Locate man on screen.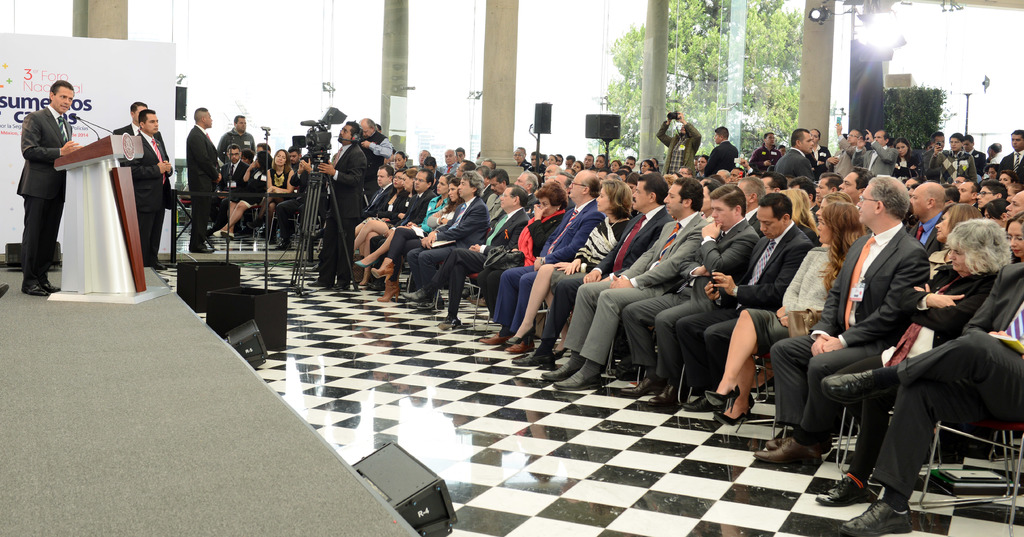
On screen at crop(484, 172, 518, 214).
